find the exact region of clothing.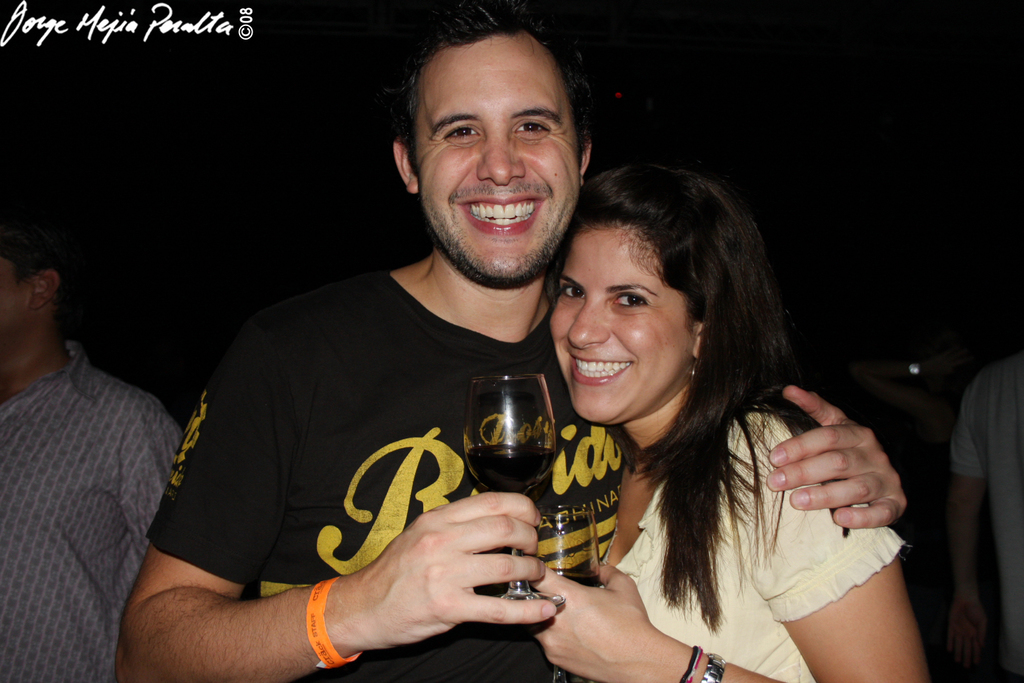
Exact region: 0:337:182:682.
